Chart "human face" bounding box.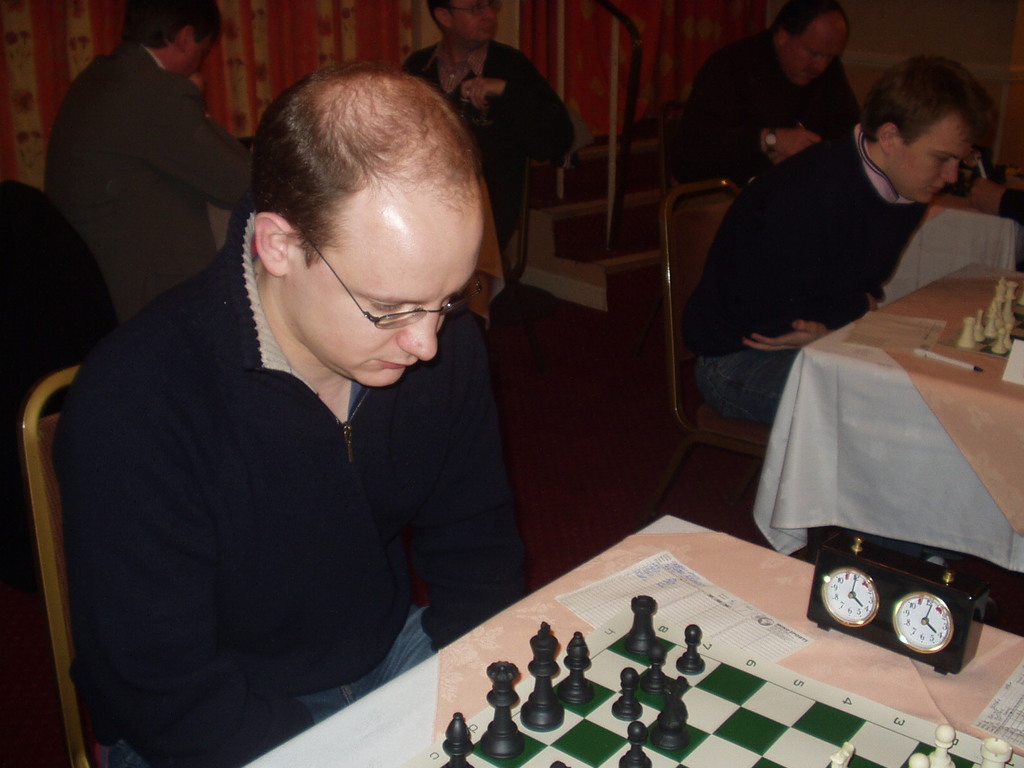
Charted: (left=888, top=124, right=972, bottom=204).
